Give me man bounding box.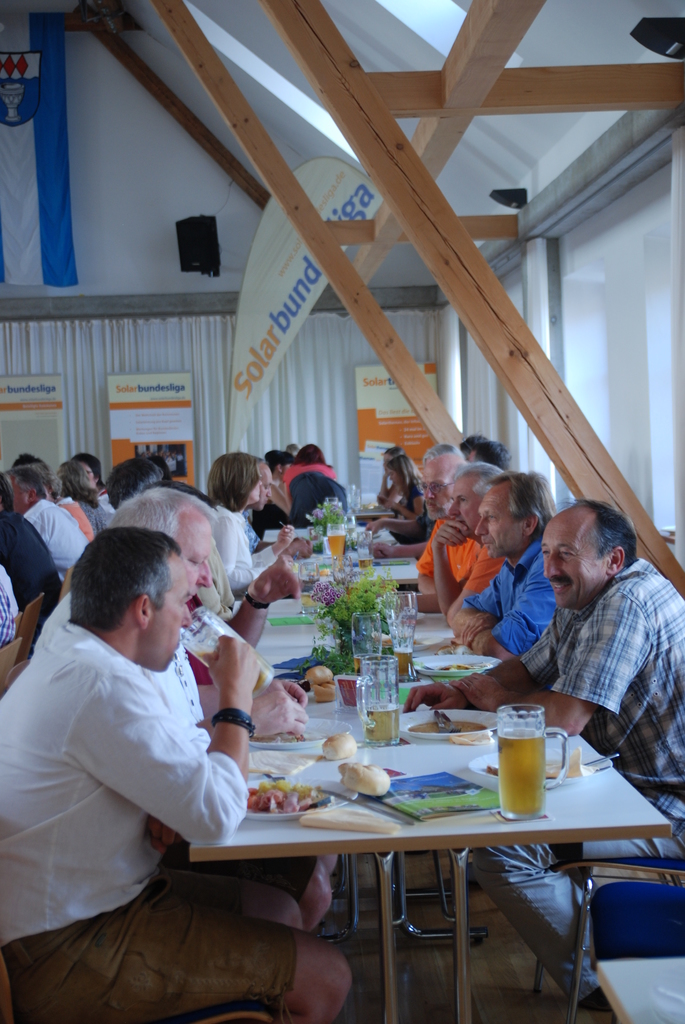
x1=426 y1=462 x2=503 y2=623.
